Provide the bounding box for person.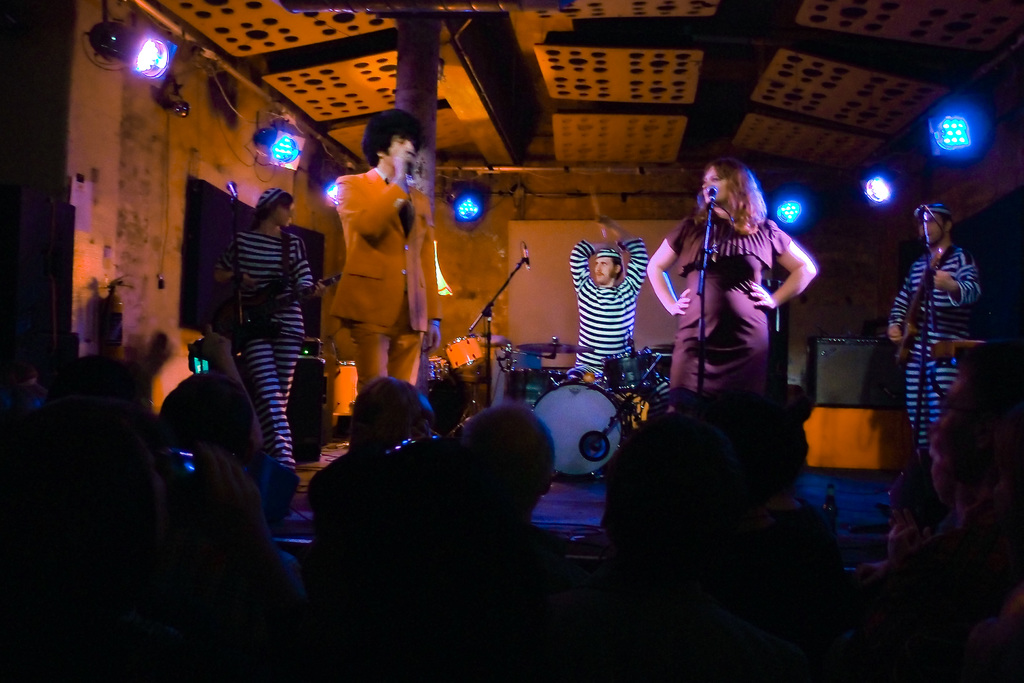
bbox(323, 108, 432, 402).
